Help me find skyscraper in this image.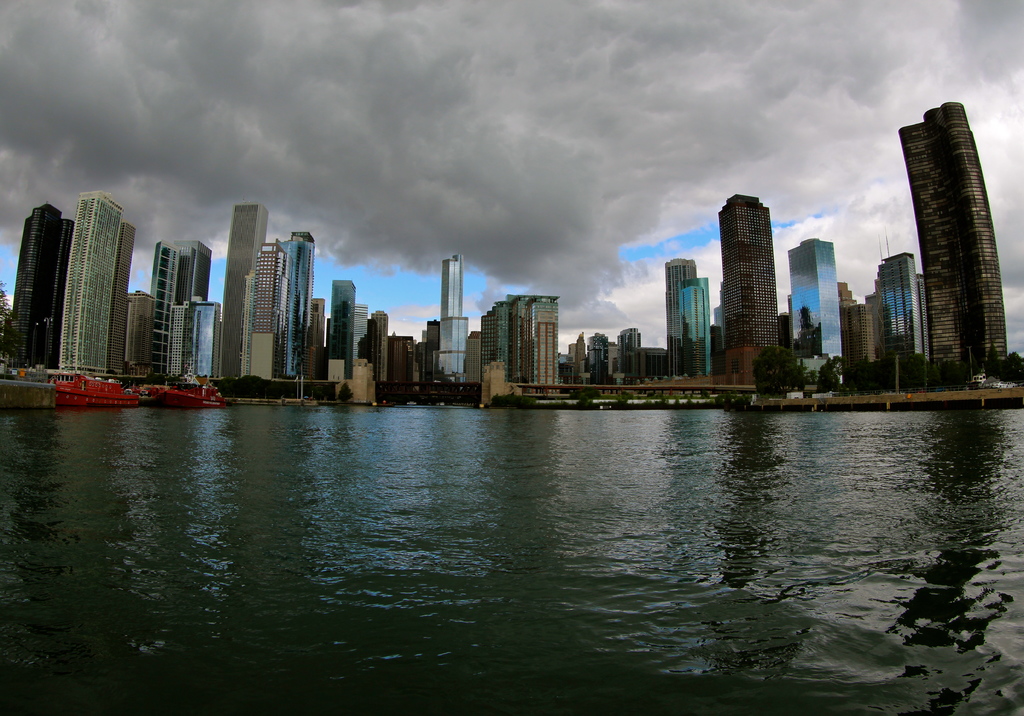
Found it: detection(666, 259, 698, 381).
